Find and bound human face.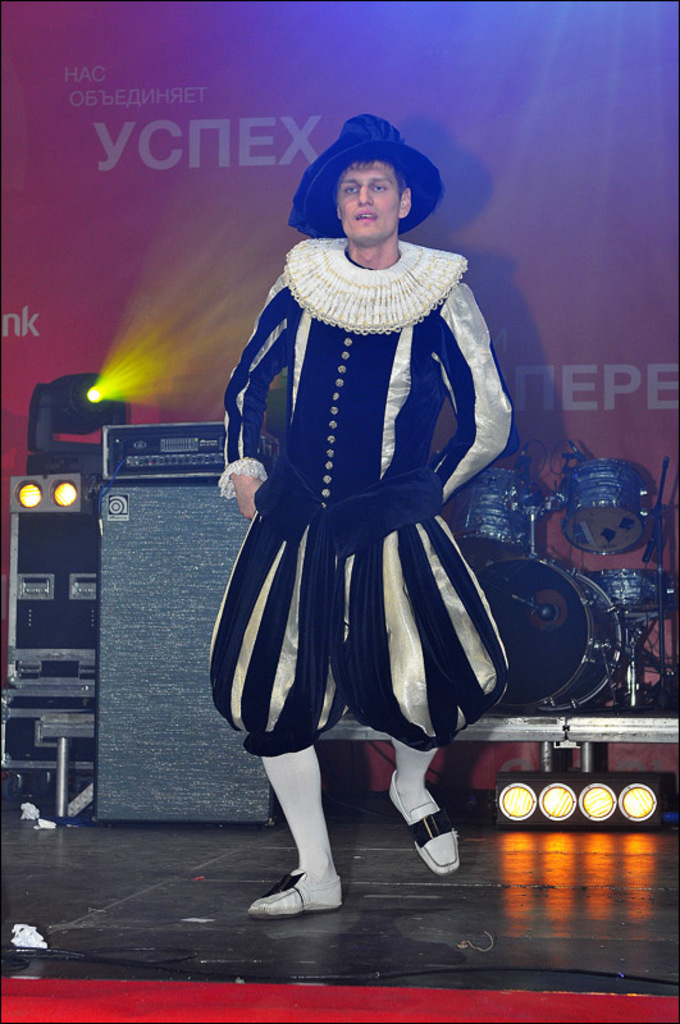
Bound: 338 157 401 243.
